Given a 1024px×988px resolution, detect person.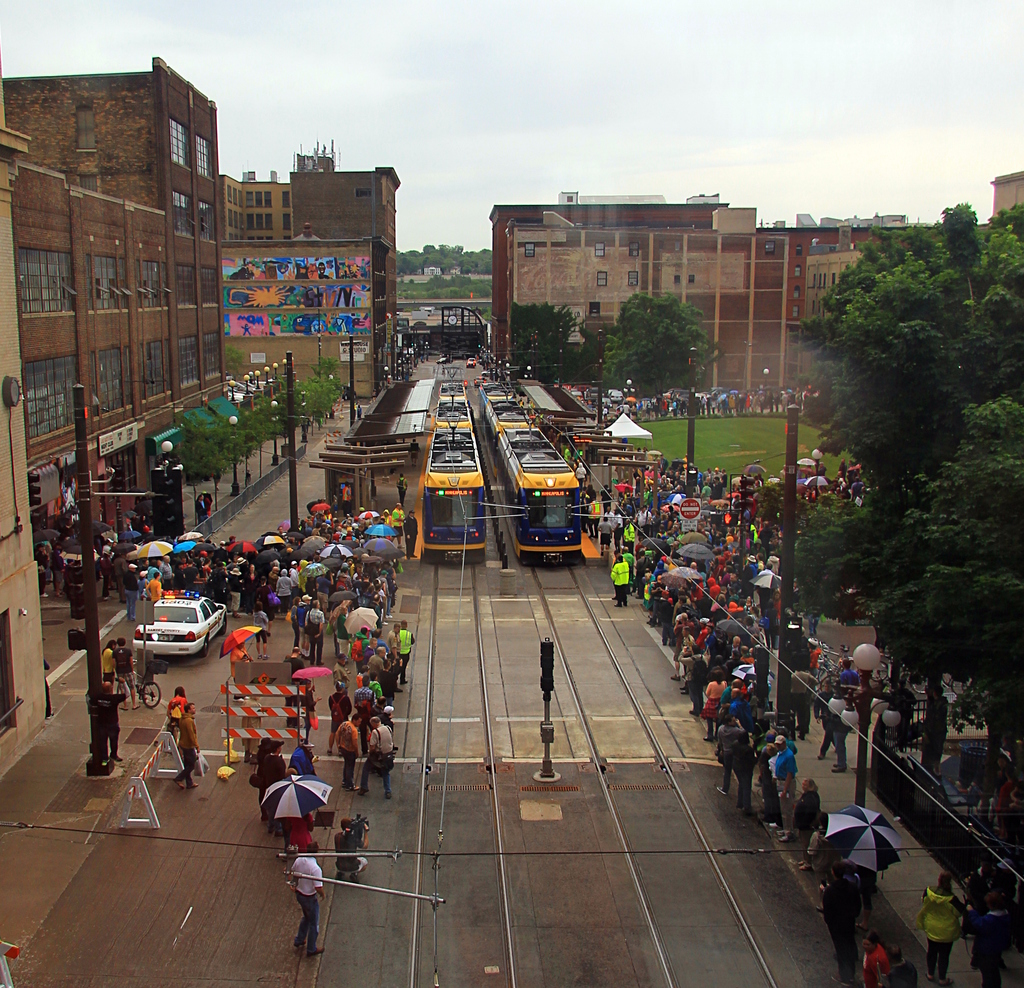
(881, 944, 914, 985).
